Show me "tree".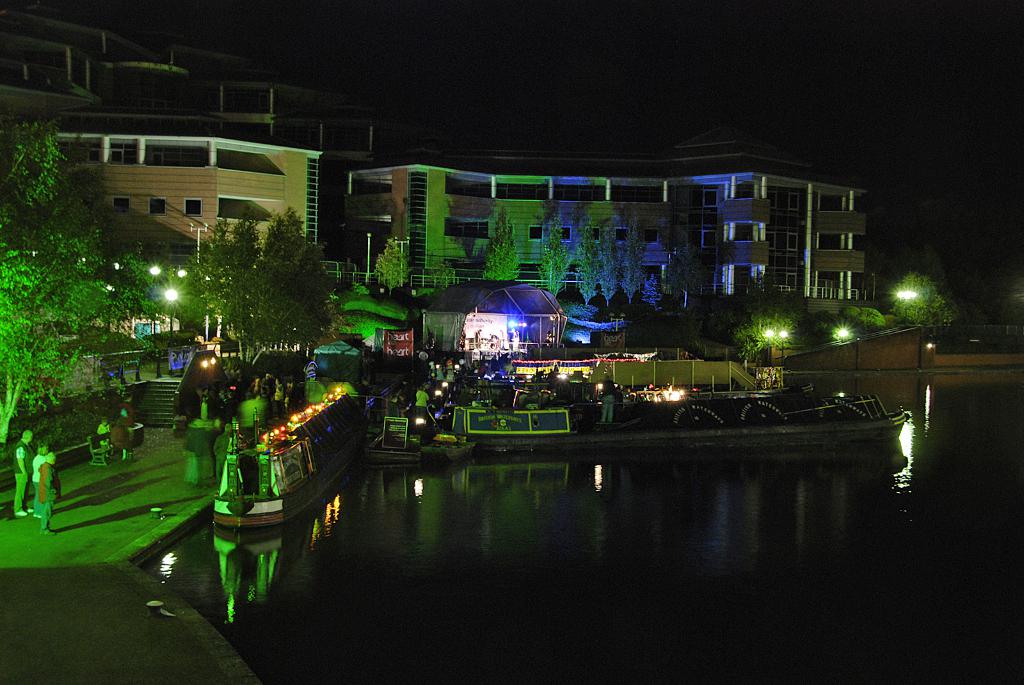
"tree" is here: [left=641, top=272, right=666, bottom=312].
